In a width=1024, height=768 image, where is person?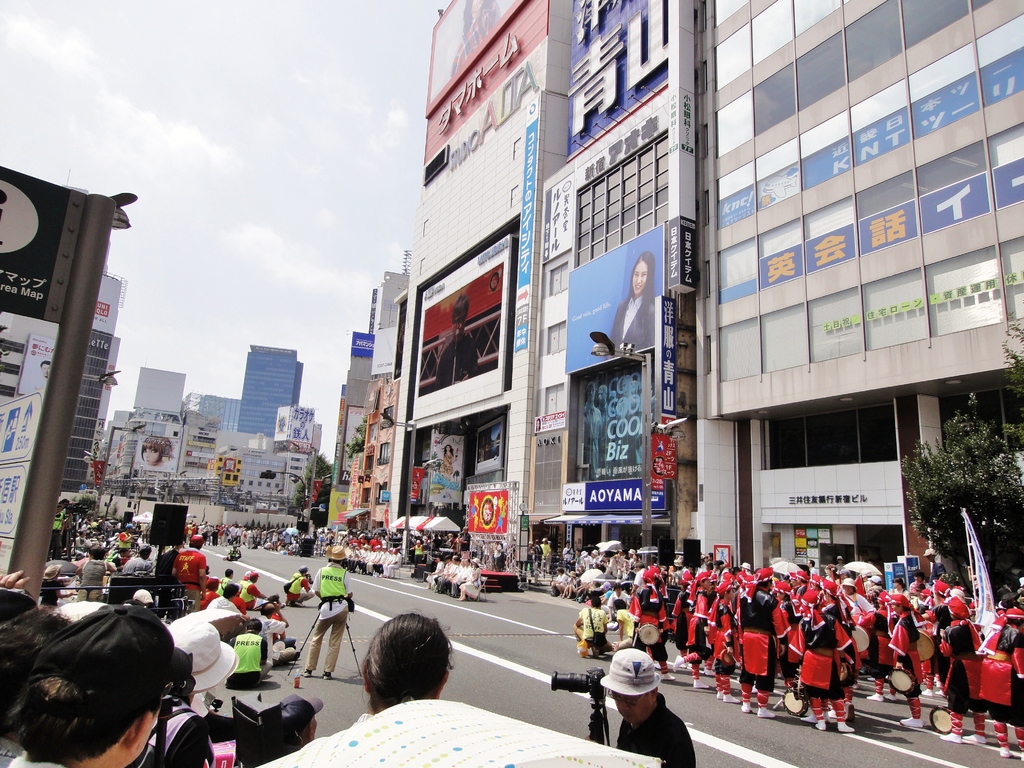
493/541/504/573.
